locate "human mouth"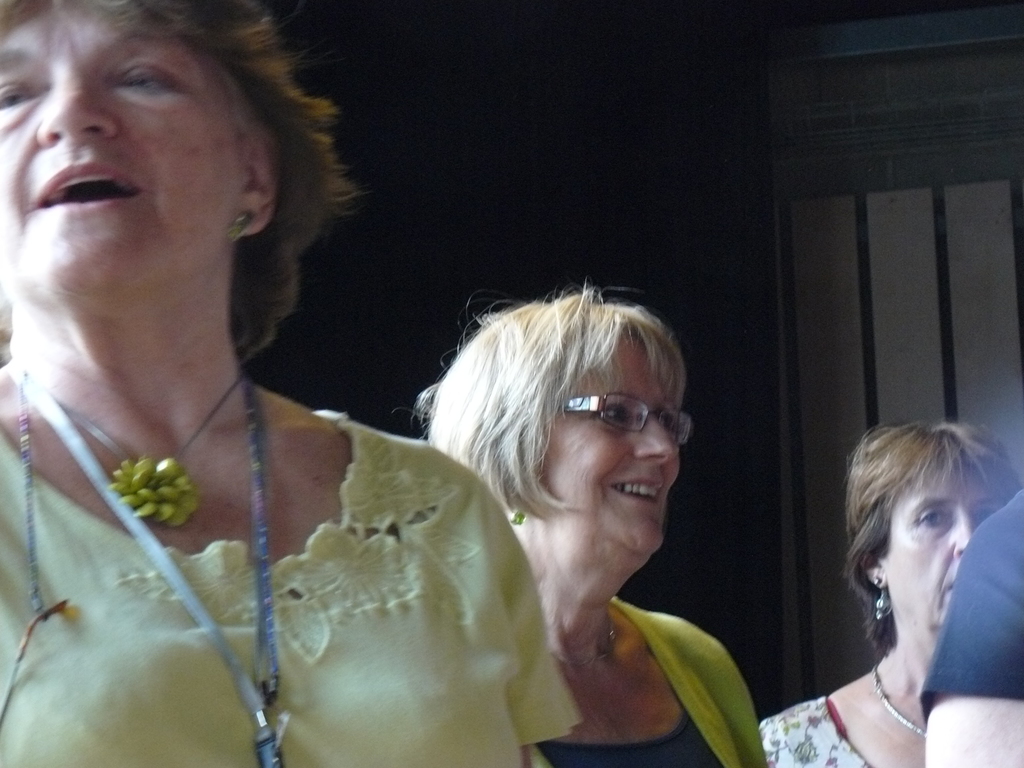
crop(27, 154, 146, 225)
